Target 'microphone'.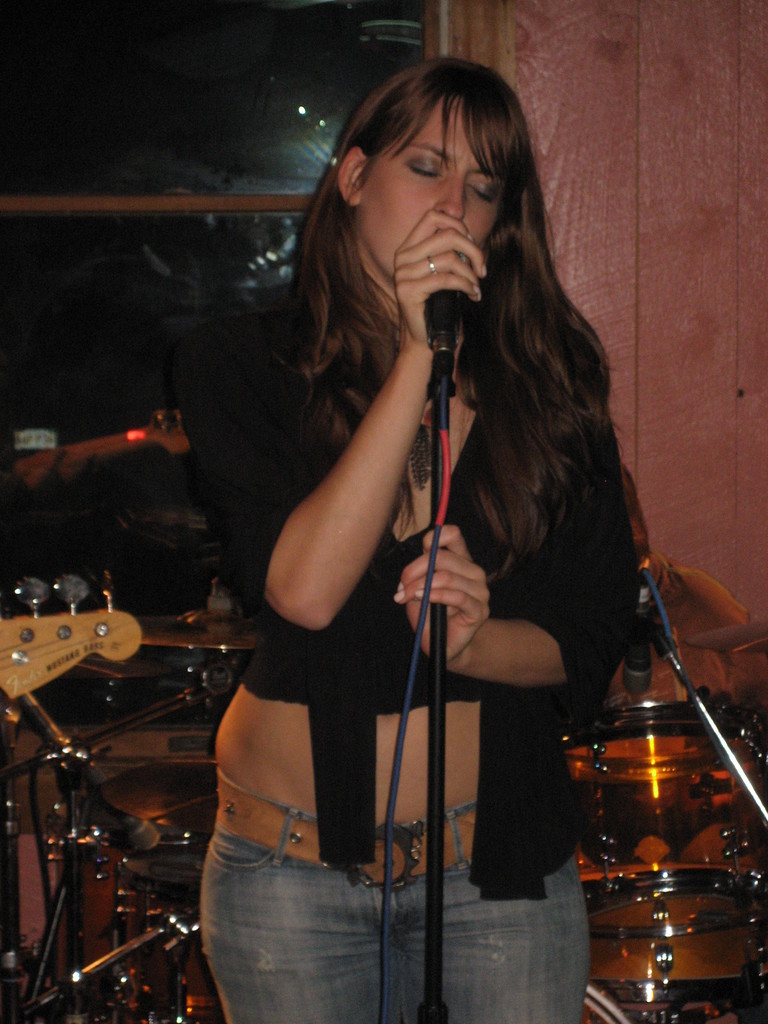
Target region: [623,567,655,693].
